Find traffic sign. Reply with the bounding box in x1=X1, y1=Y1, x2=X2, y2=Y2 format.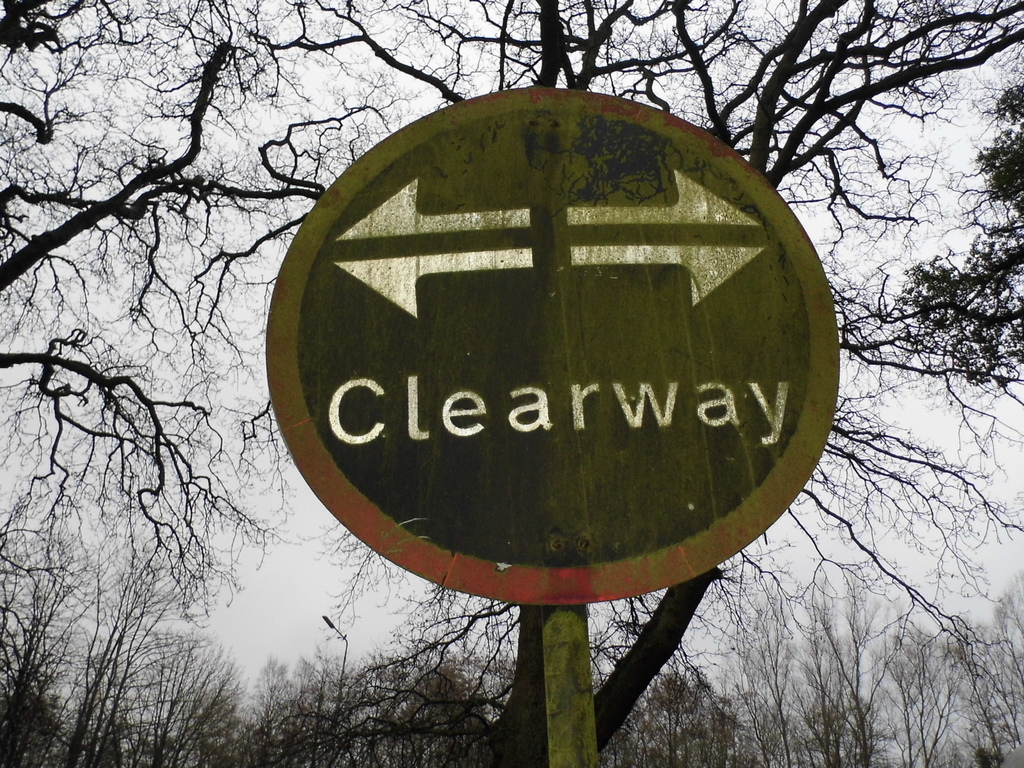
x1=263, y1=86, x2=838, y2=605.
